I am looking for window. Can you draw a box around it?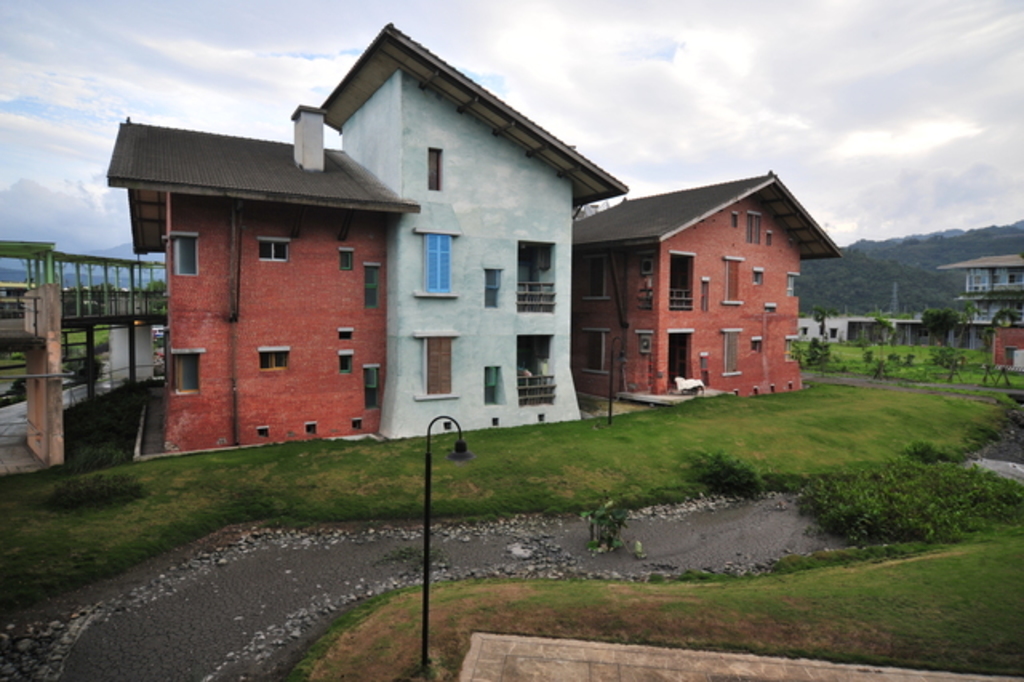
Sure, the bounding box is 166:351:205:399.
